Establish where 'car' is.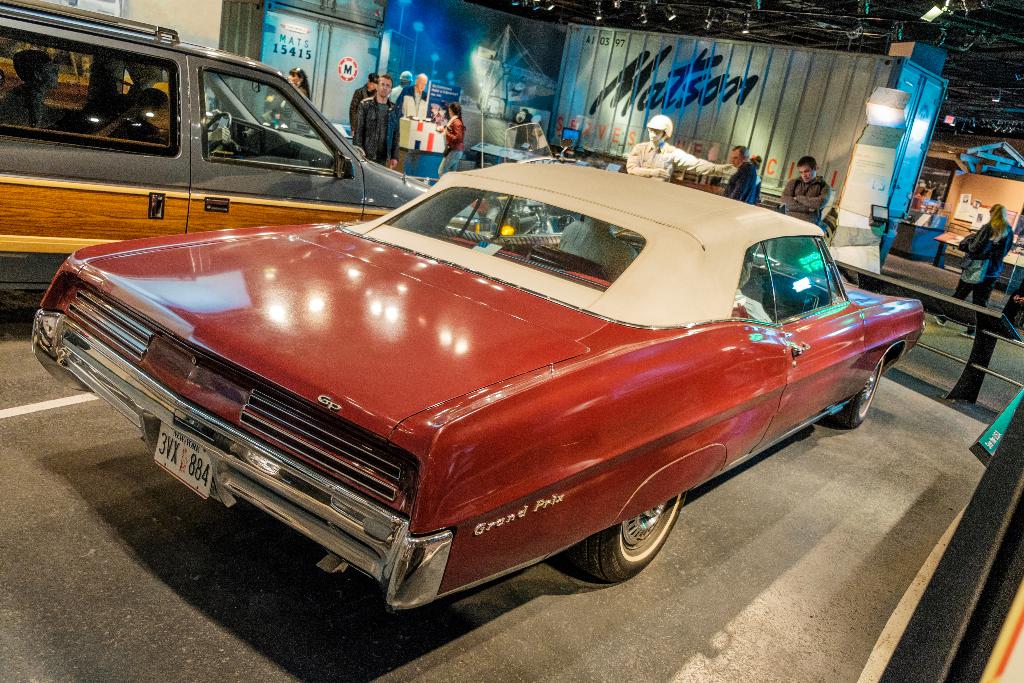
Established at <box>0,0,480,294</box>.
